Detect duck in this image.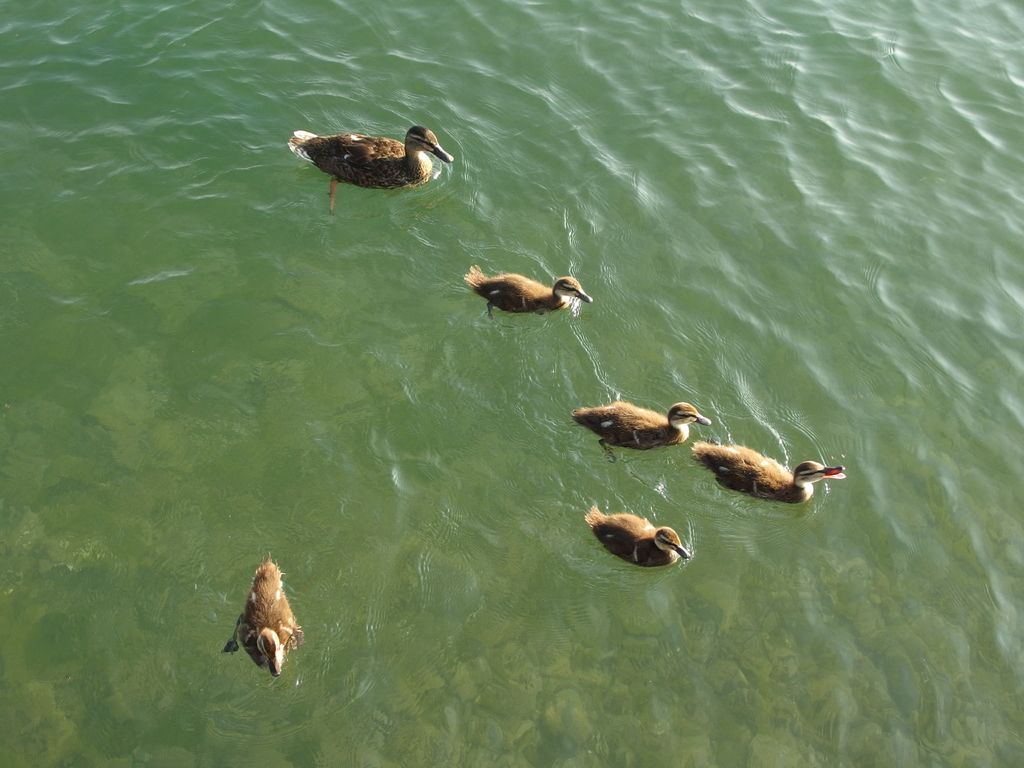
Detection: [left=294, top=129, right=461, bottom=220].
